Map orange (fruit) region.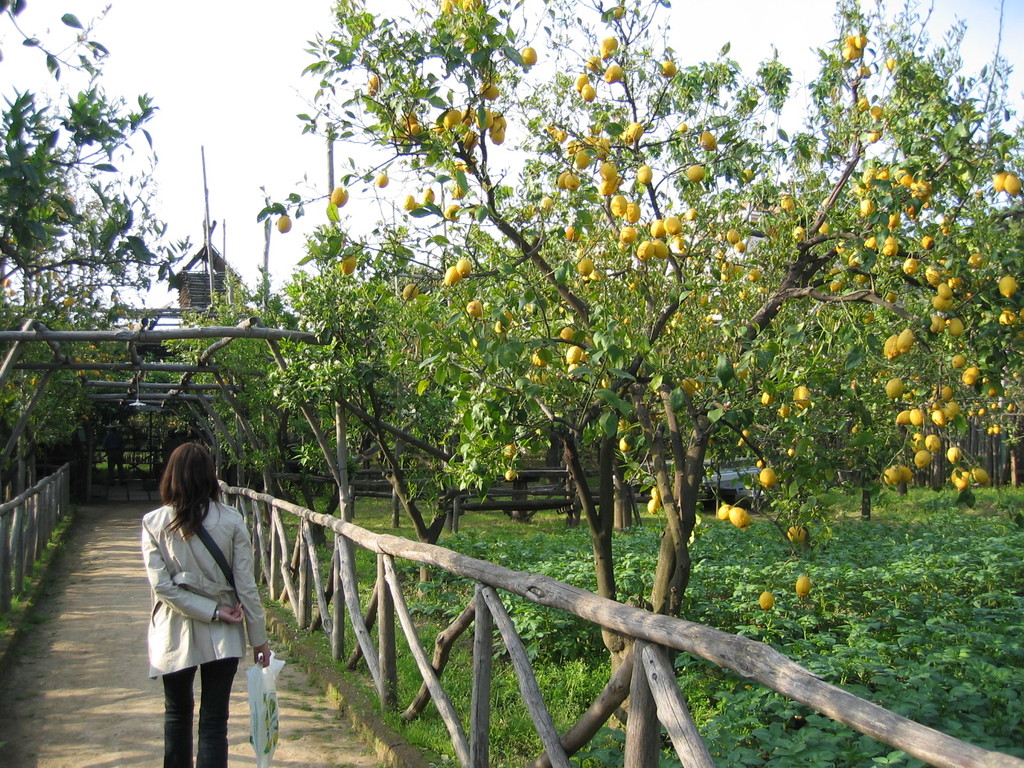
Mapped to locate(888, 168, 908, 188).
